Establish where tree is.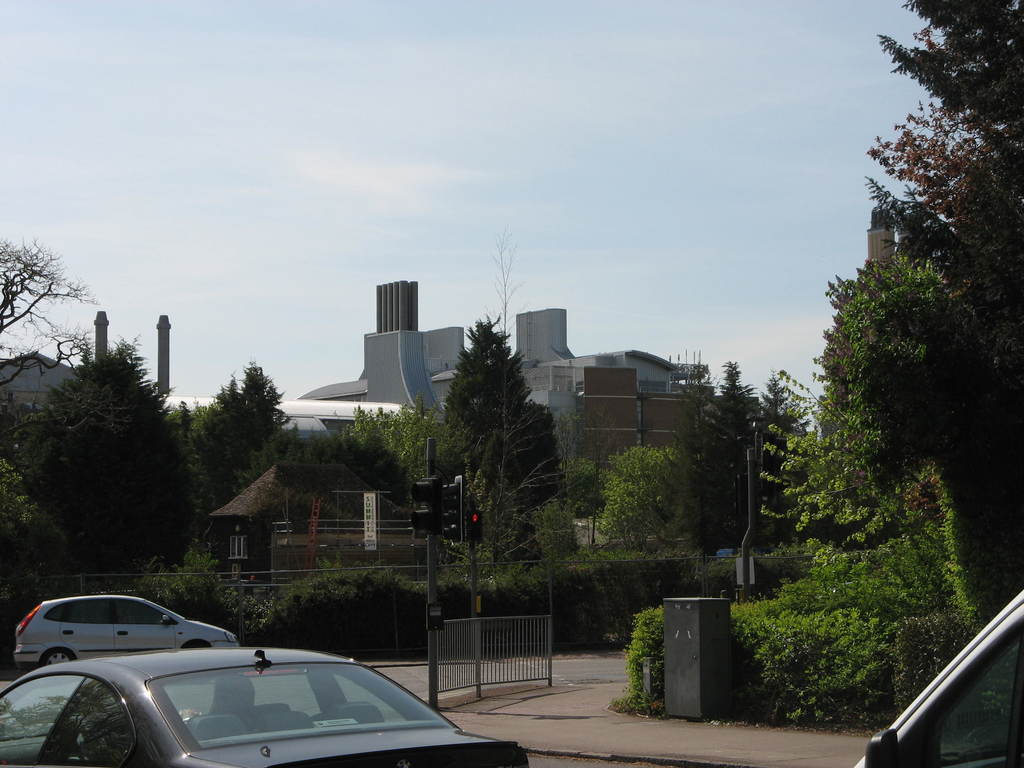
Established at select_region(271, 417, 423, 524).
